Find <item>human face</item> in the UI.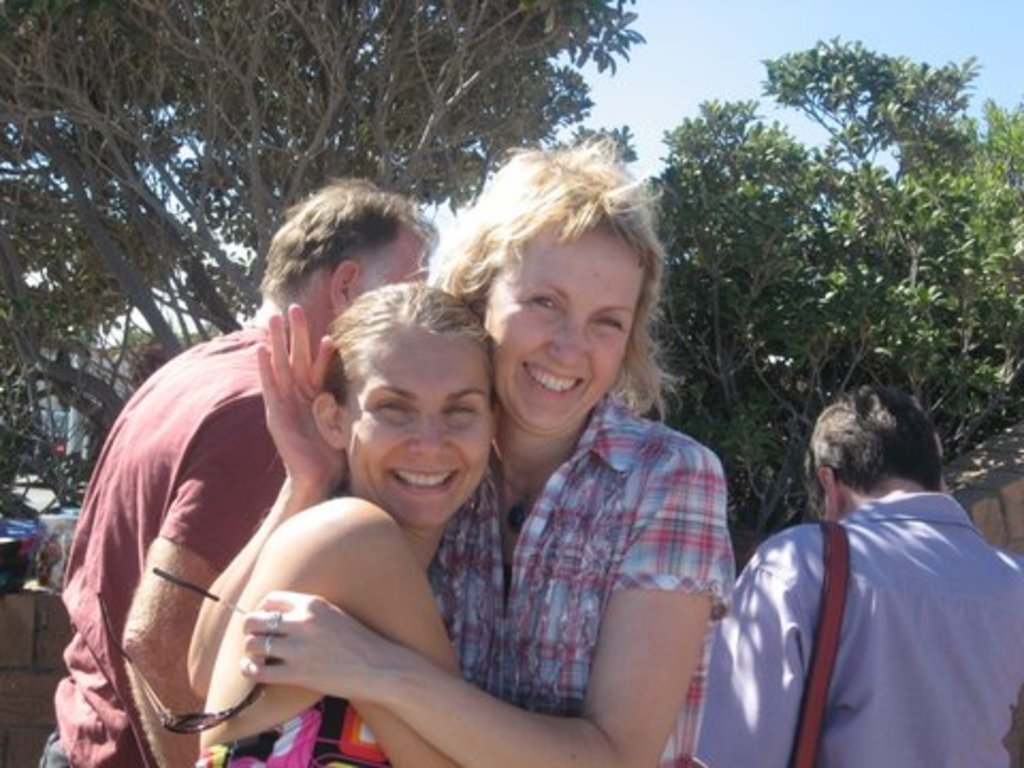
UI element at 346,341,491,533.
